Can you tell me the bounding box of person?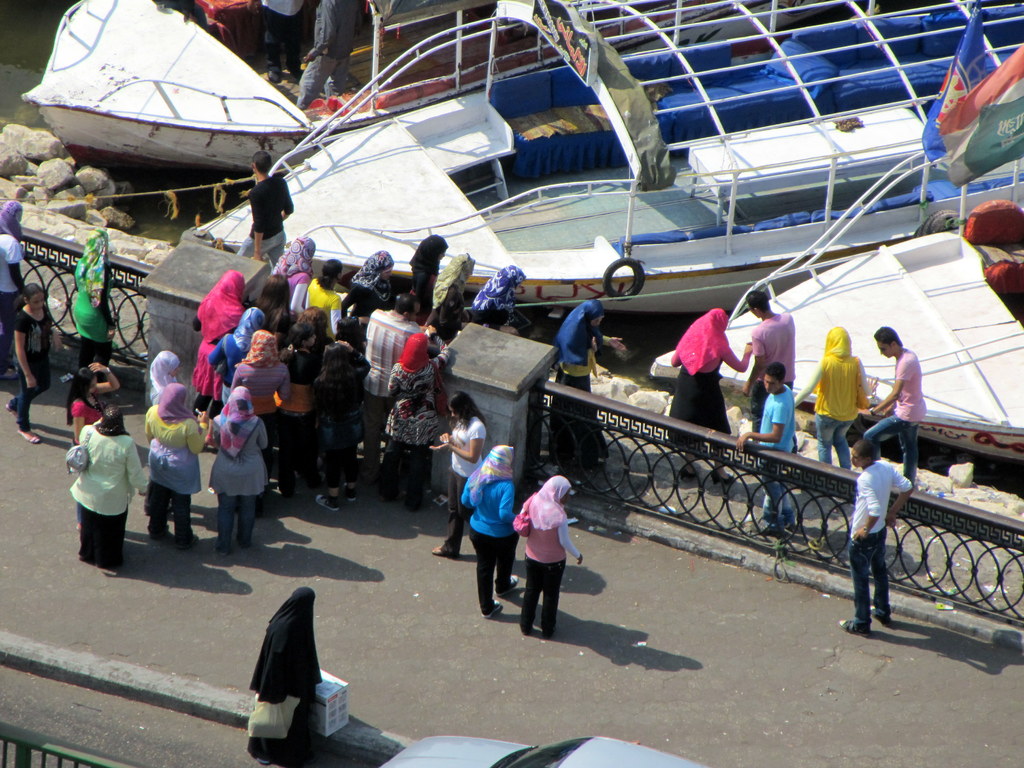
[x1=250, y1=584, x2=328, y2=762].
